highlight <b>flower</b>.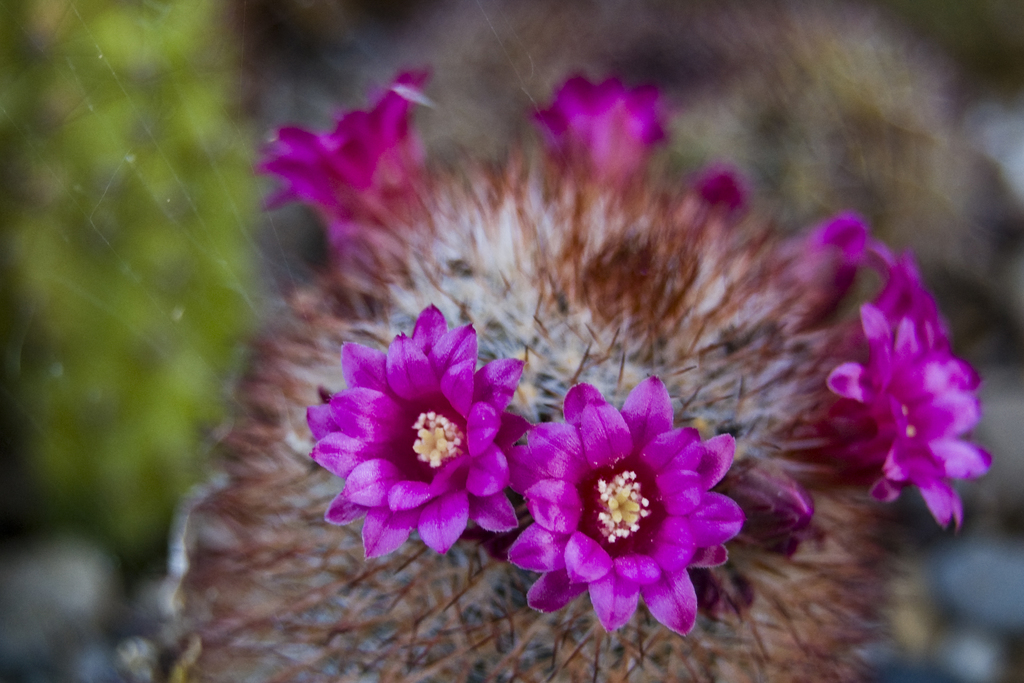
Highlighted region: (x1=509, y1=373, x2=752, y2=641).
